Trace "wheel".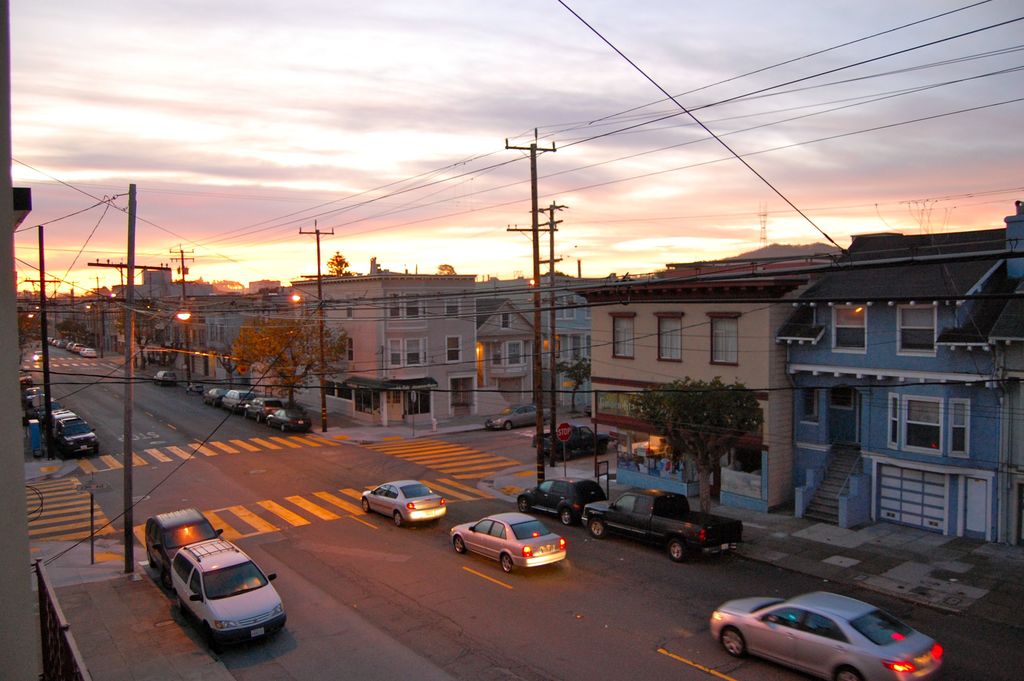
Traced to x1=200 y1=396 x2=206 y2=404.
